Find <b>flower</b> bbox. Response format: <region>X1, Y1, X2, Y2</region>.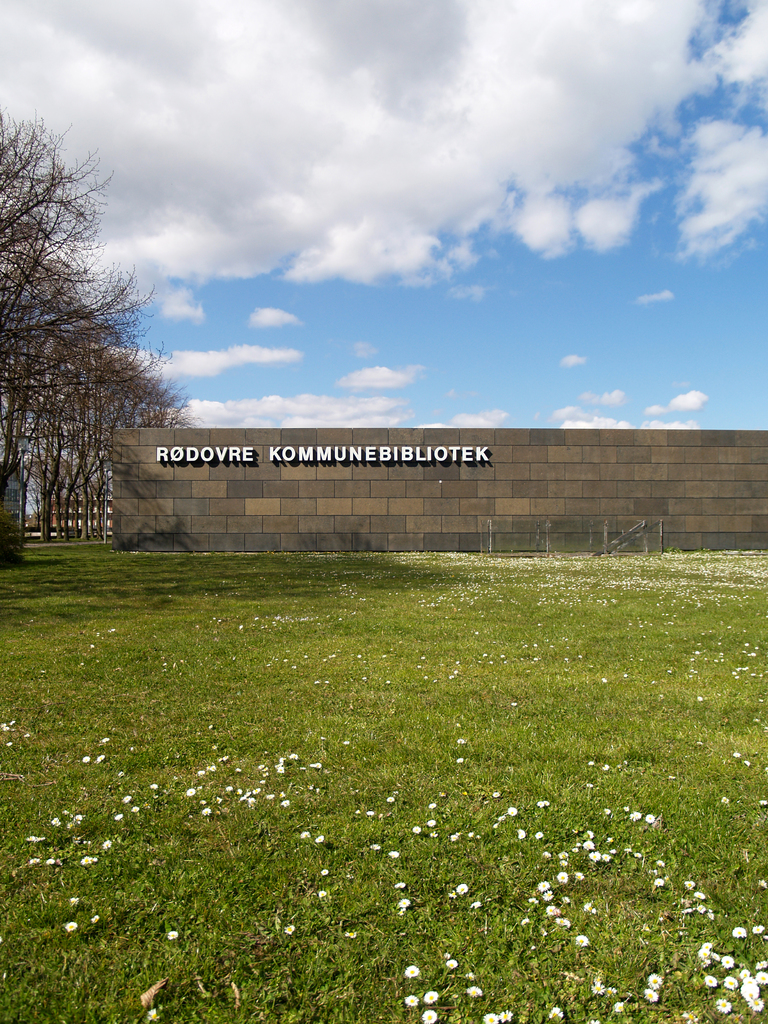
<region>720, 799, 728, 810</region>.
